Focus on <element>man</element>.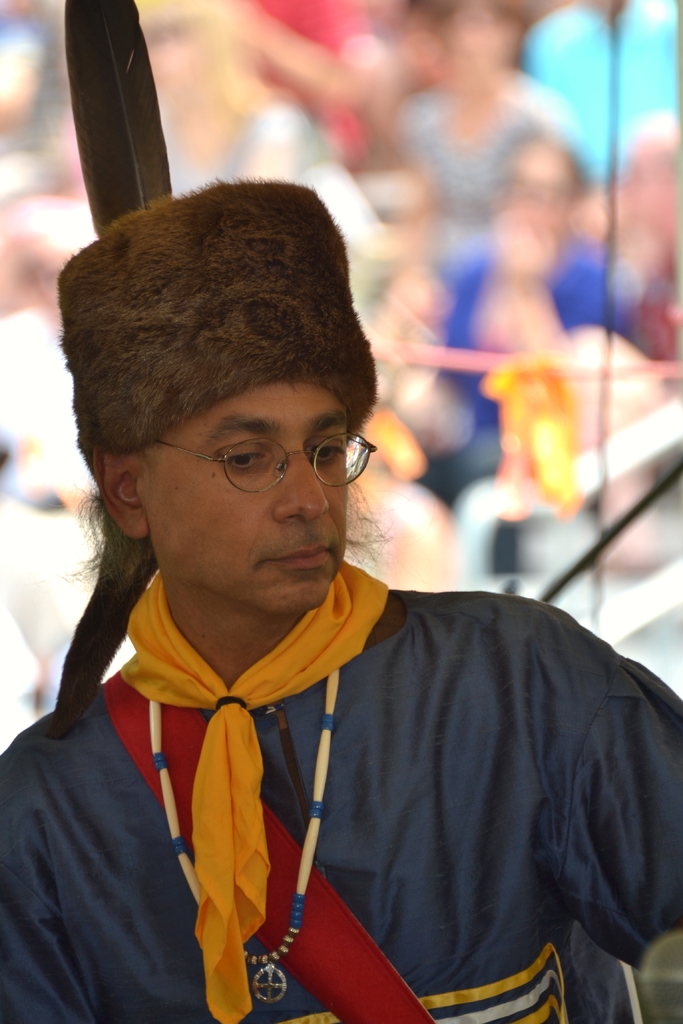
Focused at pyautogui.locateOnScreen(0, 178, 682, 1023).
